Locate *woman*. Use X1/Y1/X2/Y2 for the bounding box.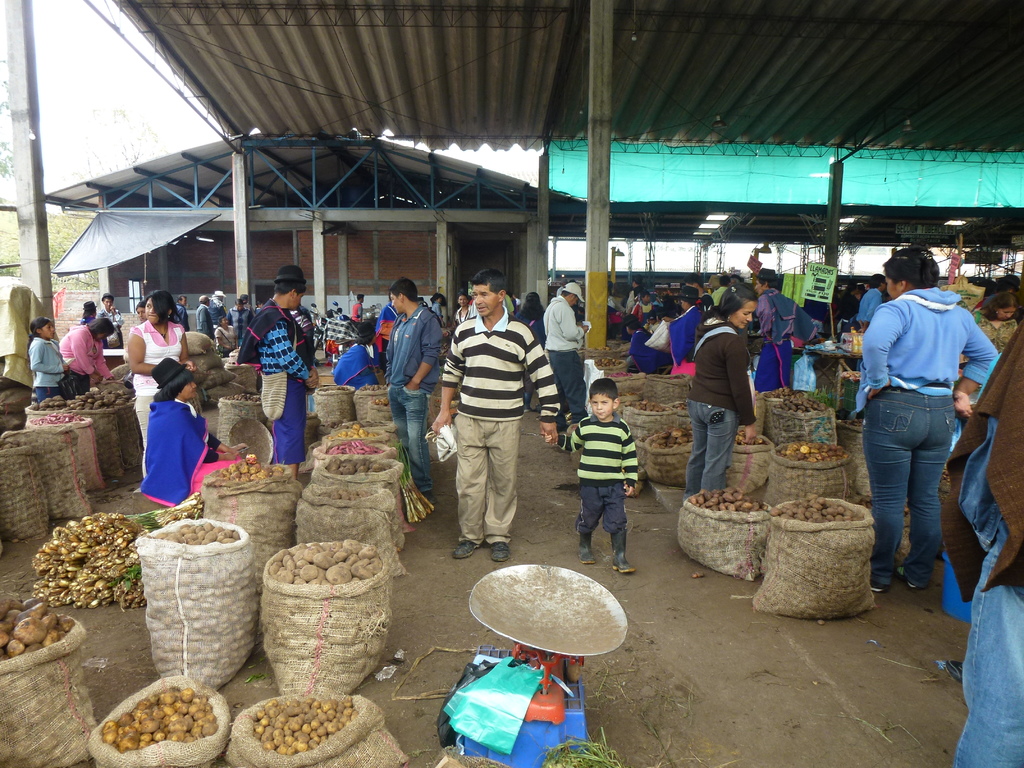
133/300/147/323.
